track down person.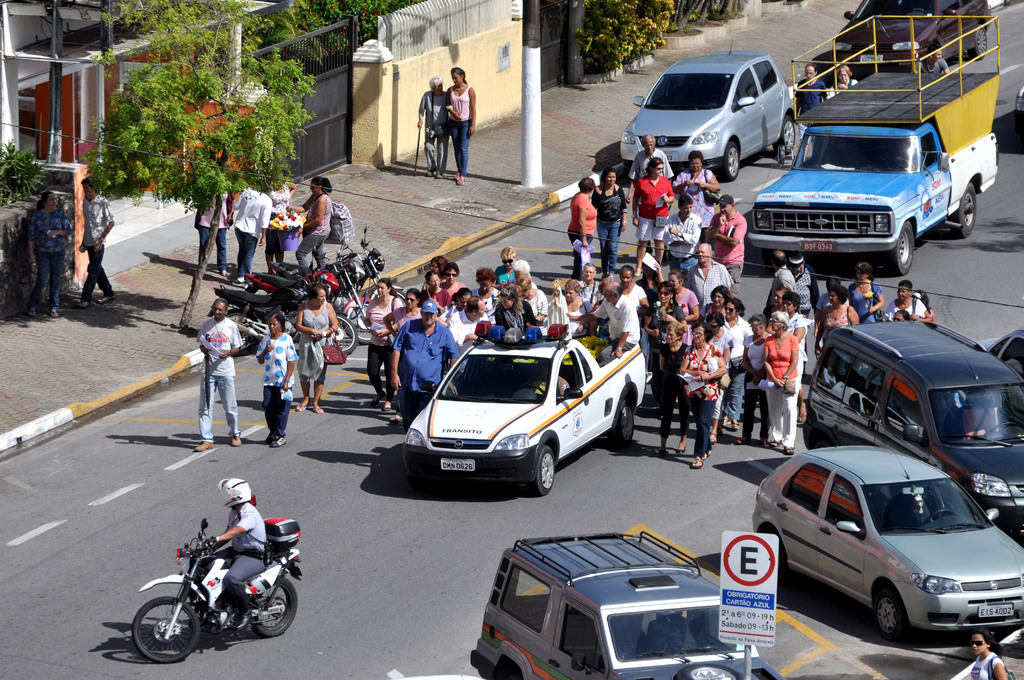
Tracked to crop(264, 321, 296, 441).
